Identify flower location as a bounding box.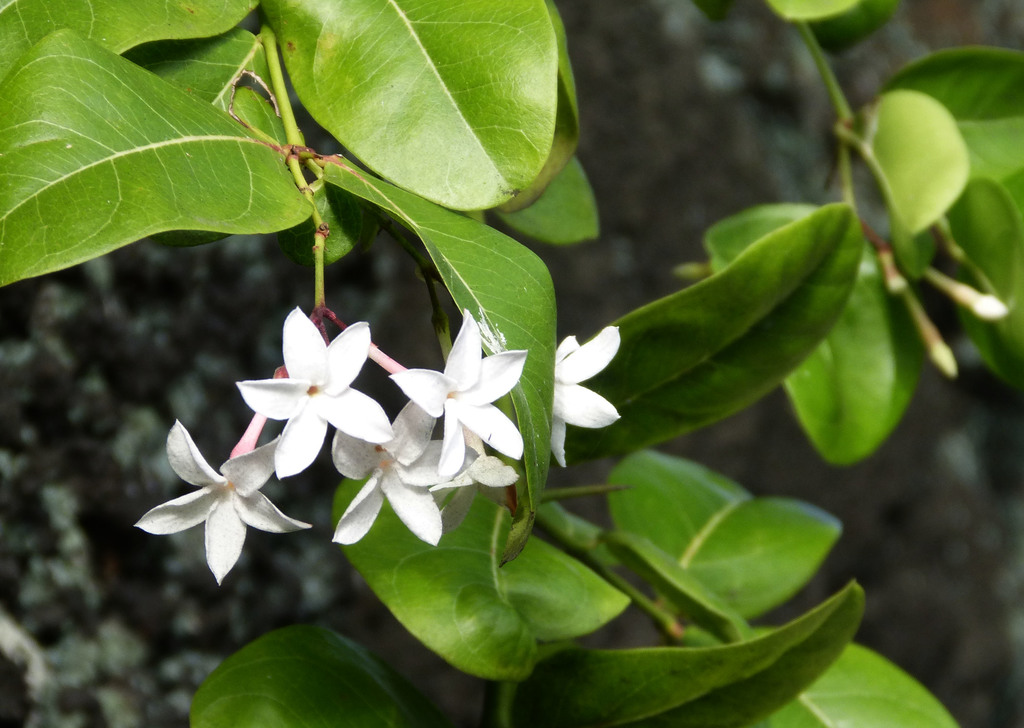
detection(555, 324, 623, 467).
